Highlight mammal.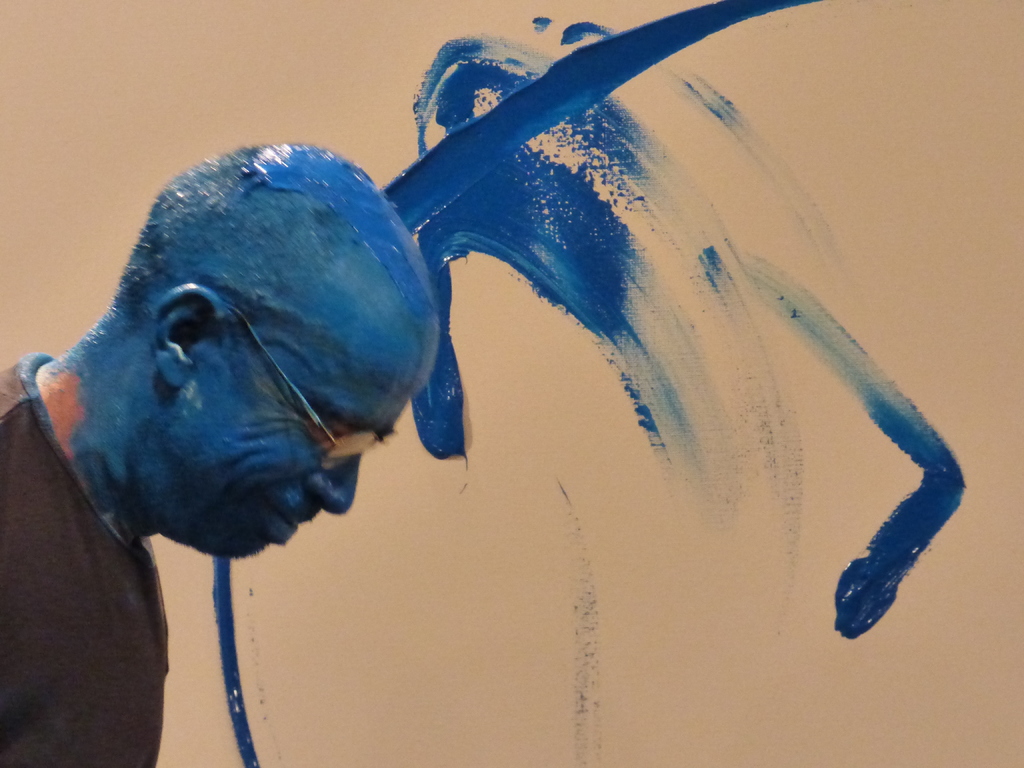
Highlighted region: [left=0, top=140, right=446, bottom=764].
